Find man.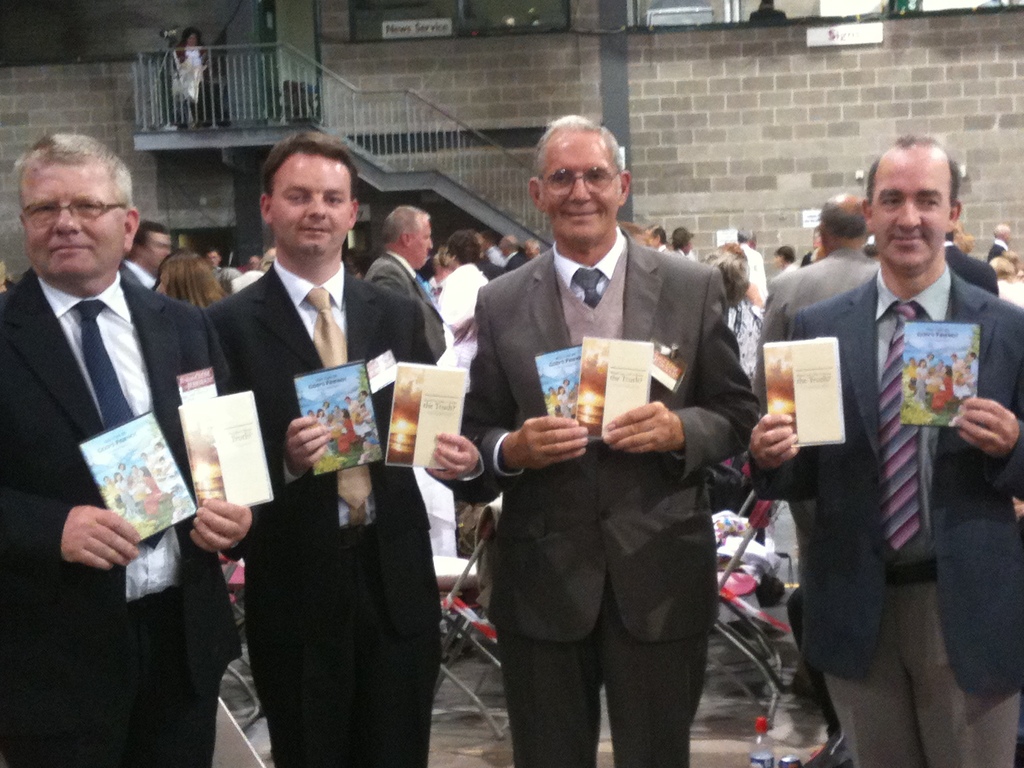
region(753, 192, 883, 365).
